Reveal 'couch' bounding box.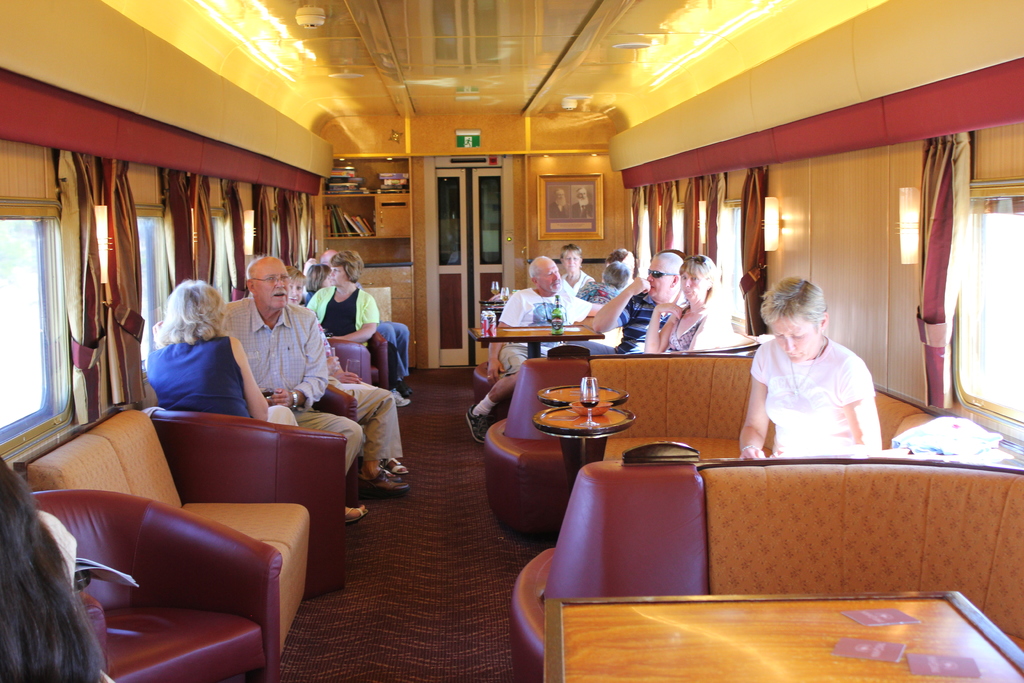
Revealed: bbox=(10, 399, 318, 651).
